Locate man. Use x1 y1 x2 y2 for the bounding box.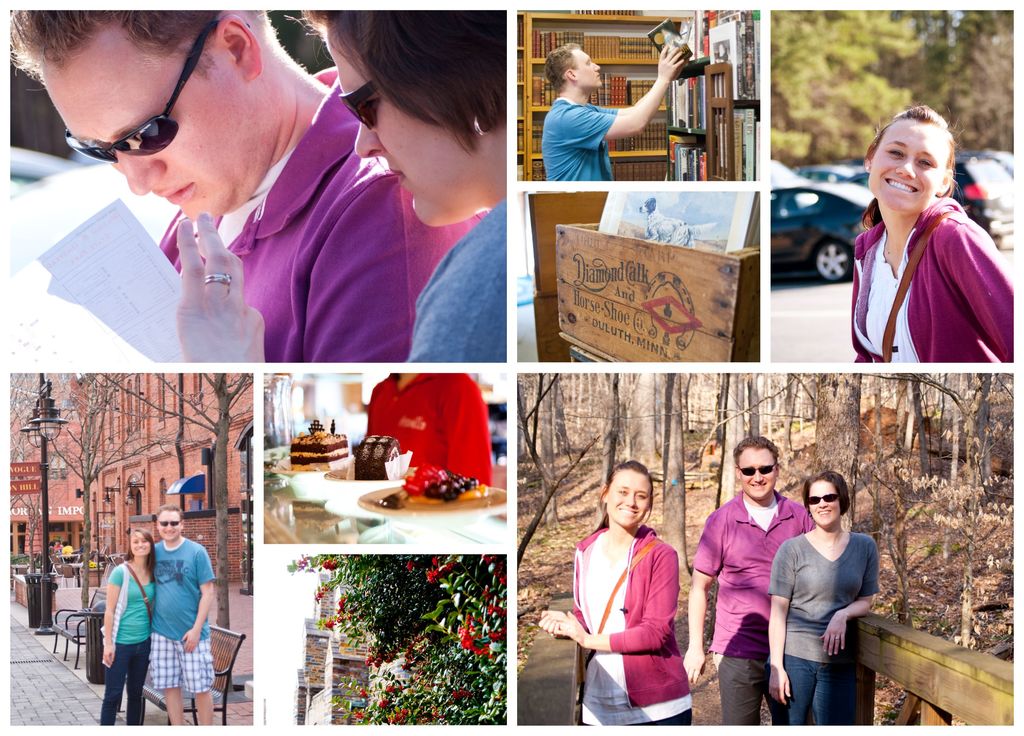
54 539 65 553.
